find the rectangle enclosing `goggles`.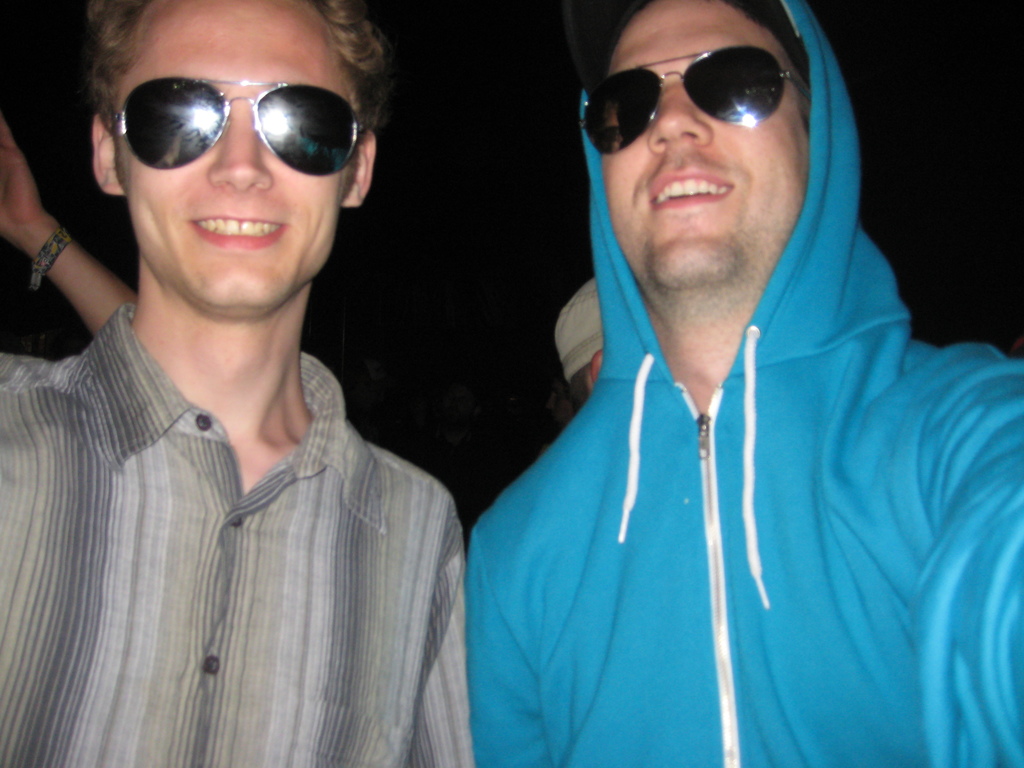
Rect(572, 39, 806, 162).
